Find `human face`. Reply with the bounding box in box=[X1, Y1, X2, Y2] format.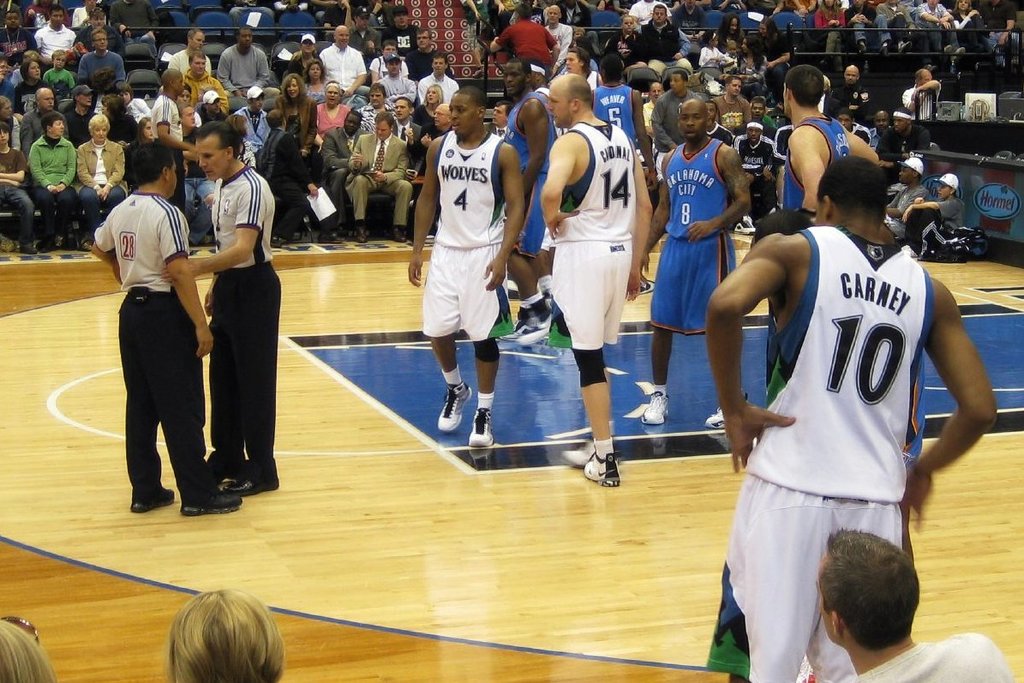
box=[90, 18, 102, 28].
